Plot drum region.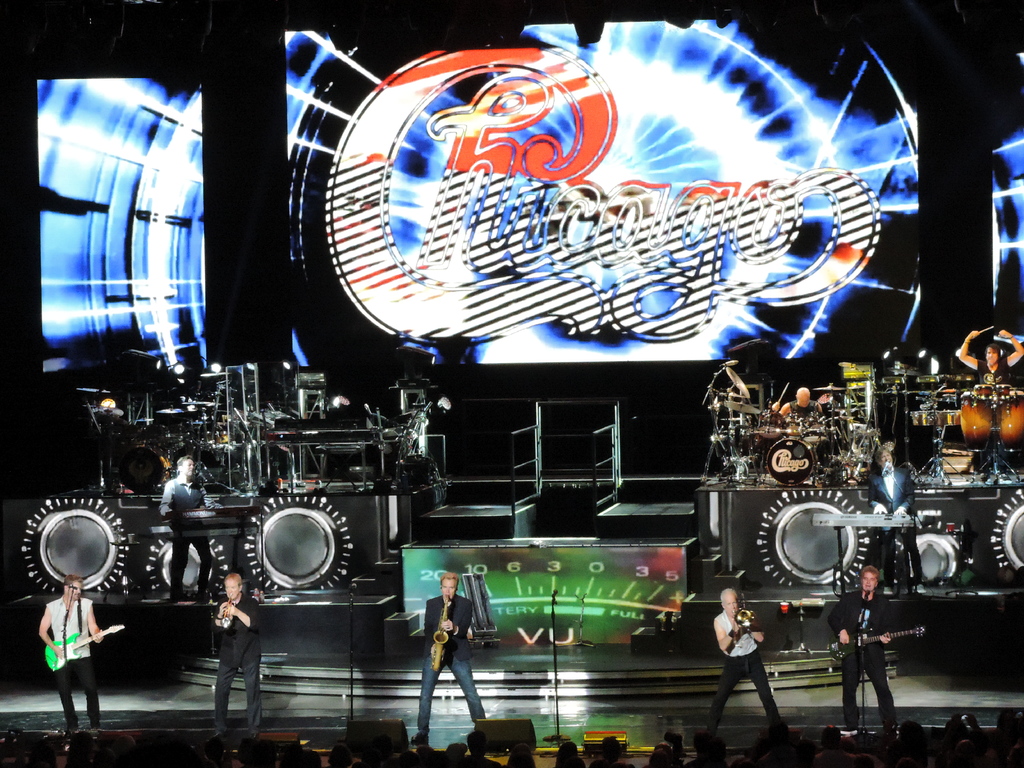
Plotted at select_region(803, 413, 824, 436).
